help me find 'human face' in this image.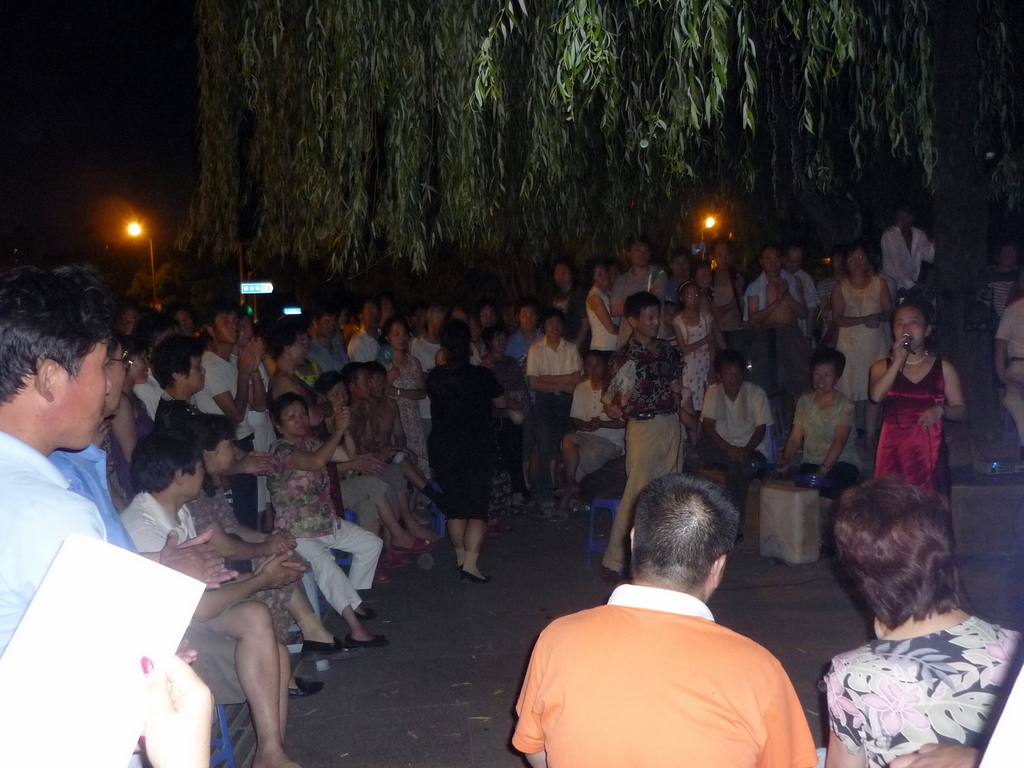
Found it: region(635, 245, 644, 261).
